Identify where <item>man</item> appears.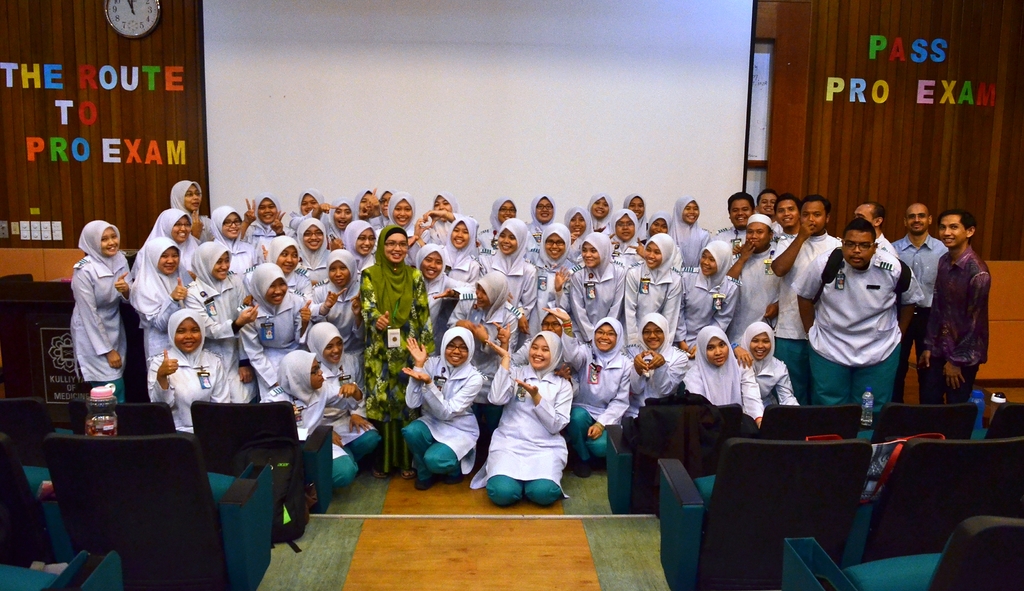
Appears at BBox(753, 189, 781, 220).
